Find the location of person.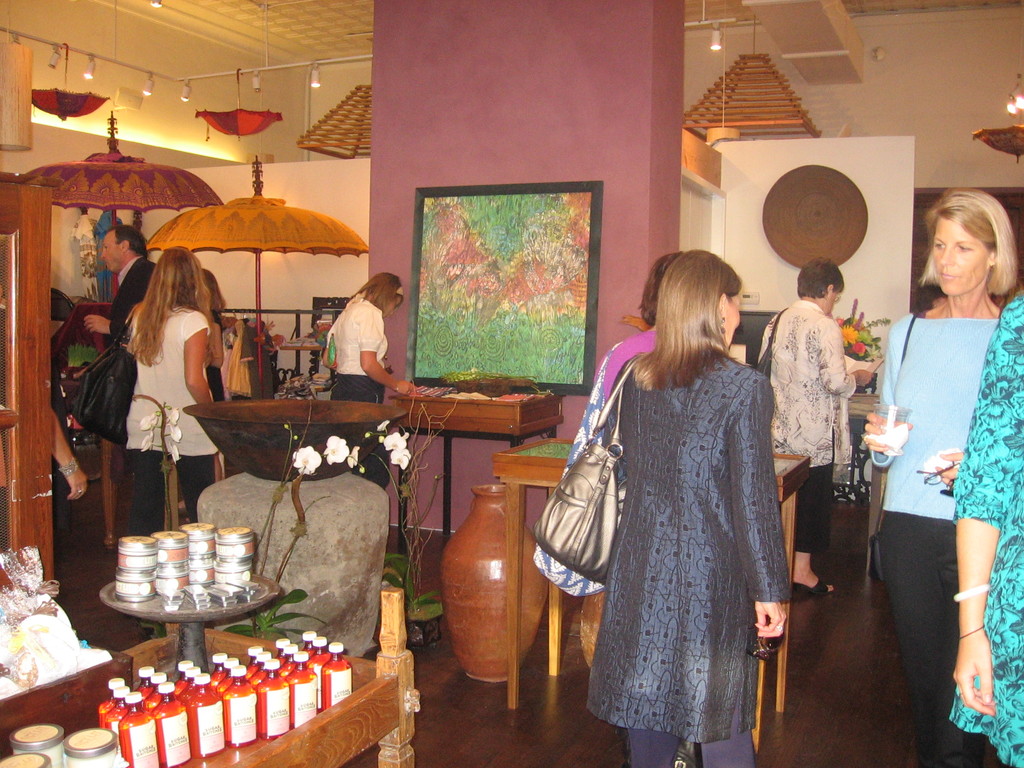
Location: 593 252 683 415.
